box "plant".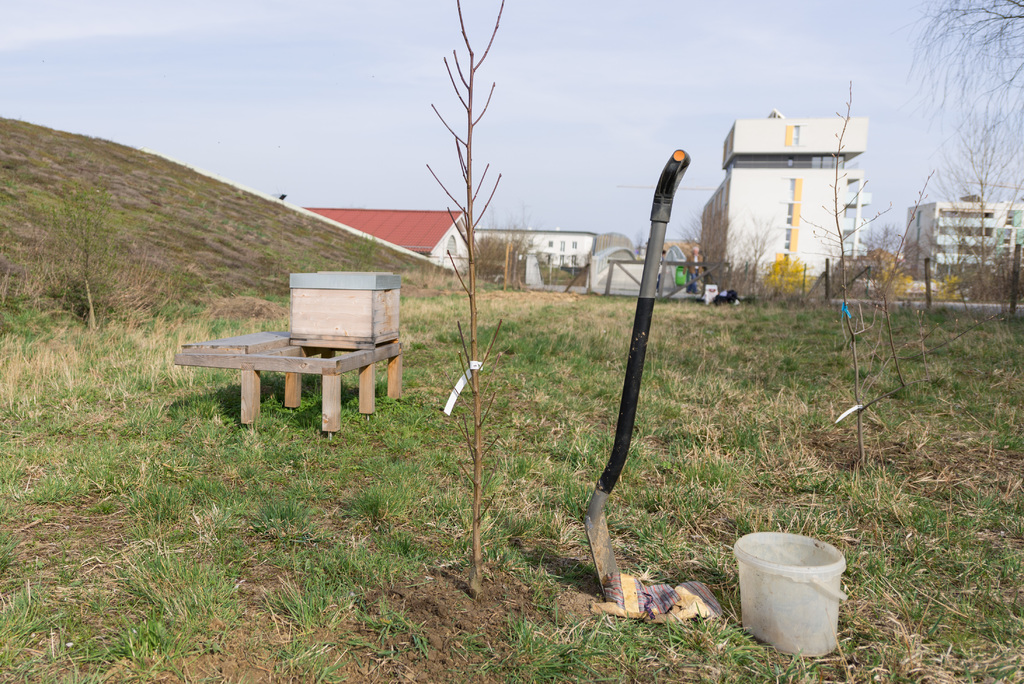
x1=870 y1=246 x2=929 y2=398.
